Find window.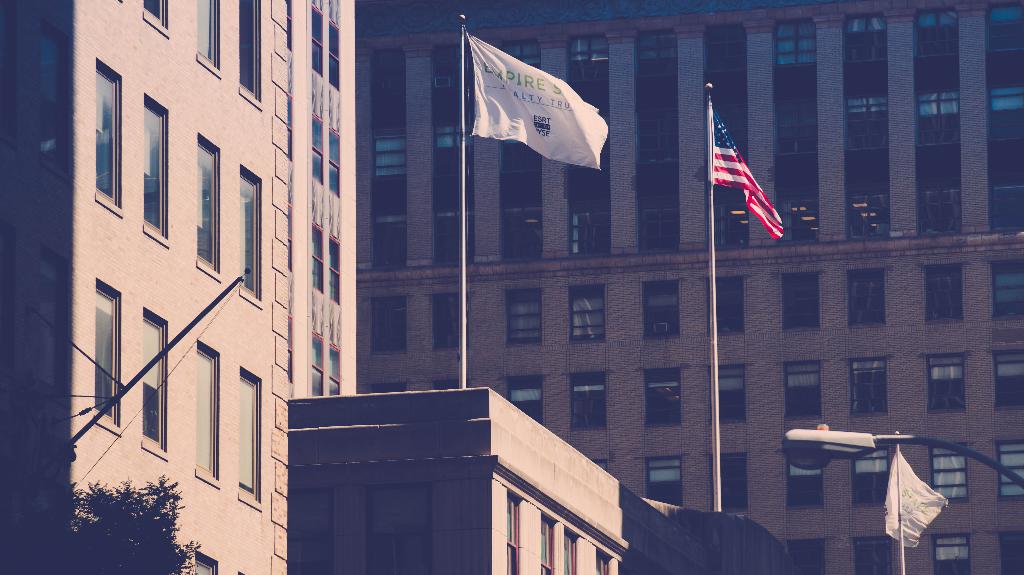
Rect(189, 346, 220, 475).
